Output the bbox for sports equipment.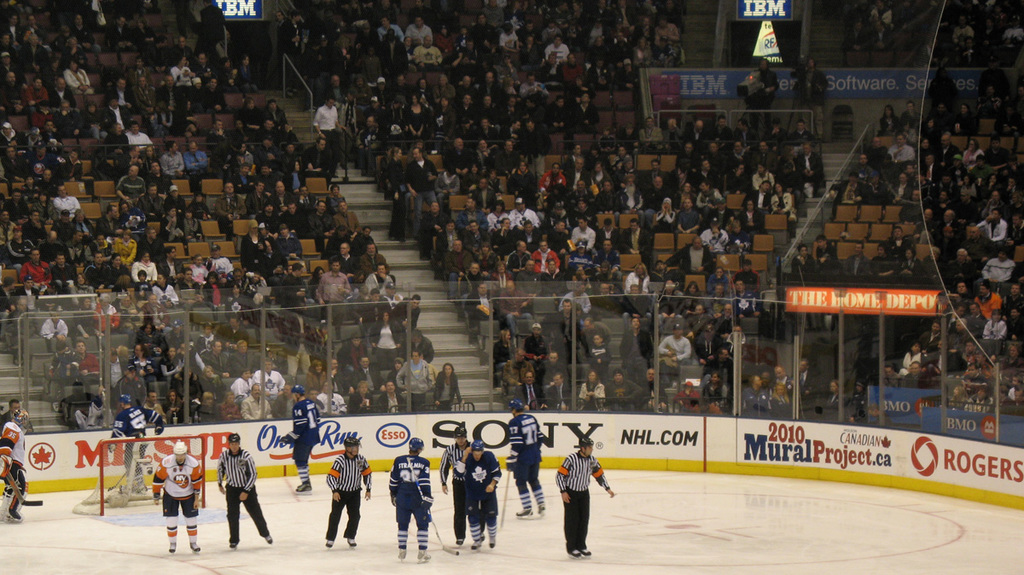
[5, 468, 43, 511].
